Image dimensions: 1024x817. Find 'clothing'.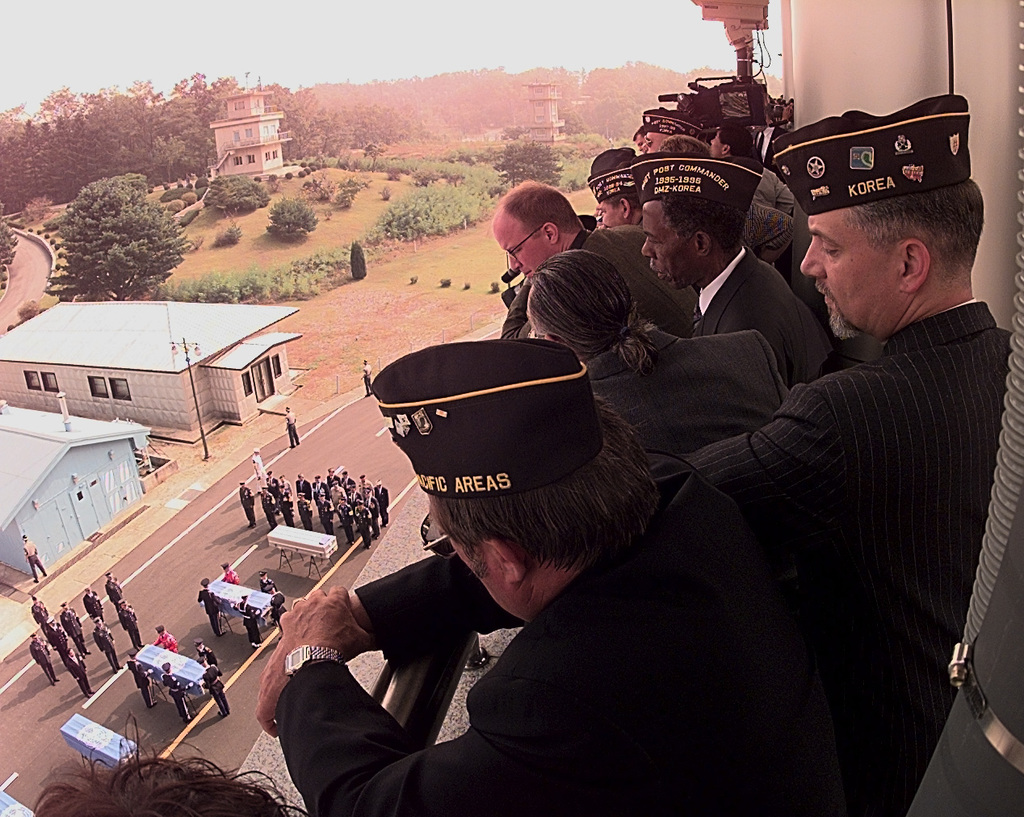
l=90, t=622, r=119, b=668.
